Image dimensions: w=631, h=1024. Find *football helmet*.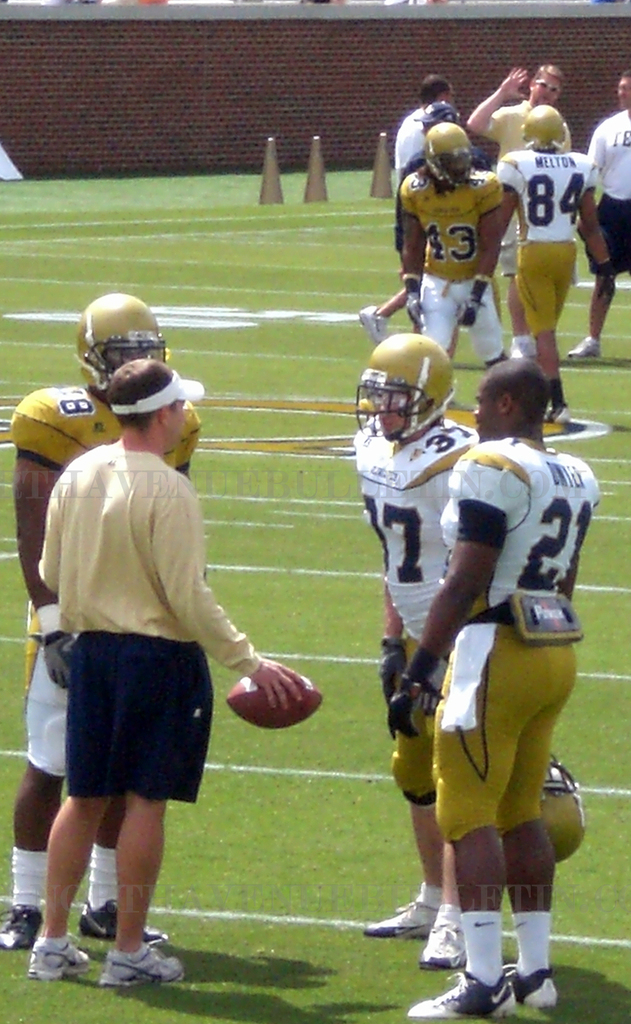
416:117:491:201.
